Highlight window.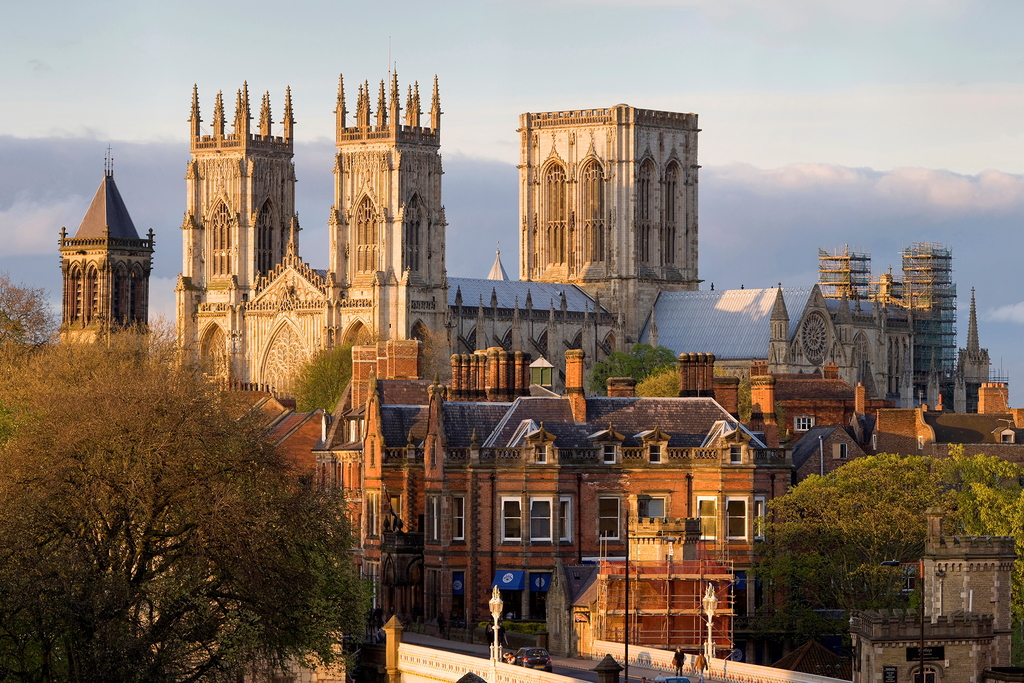
Highlighted region: detection(913, 670, 941, 682).
